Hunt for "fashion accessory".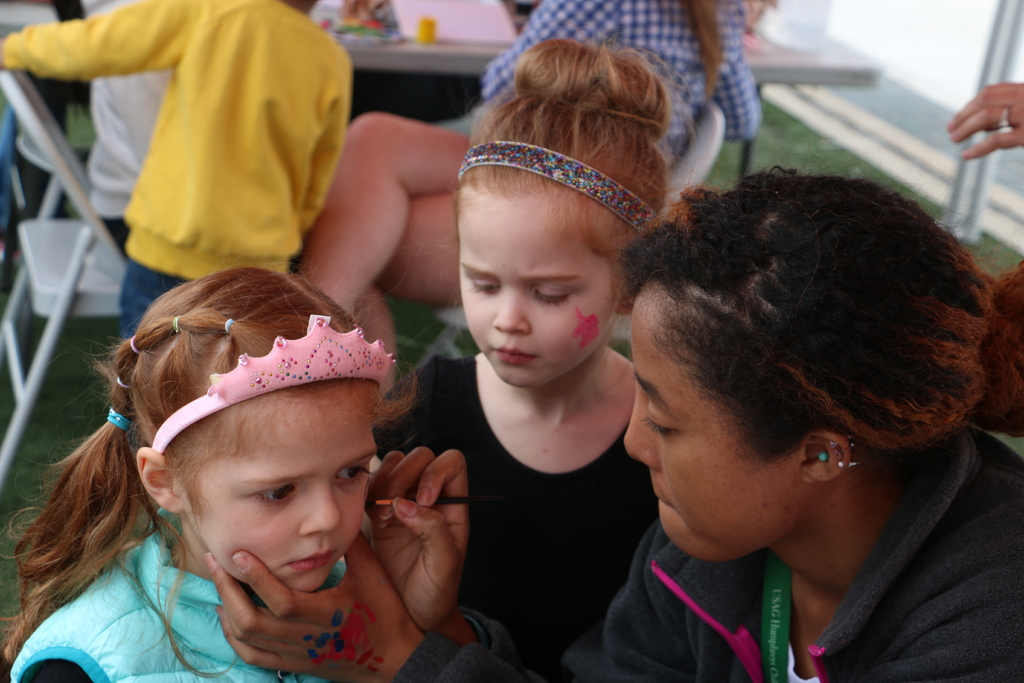
Hunted down at 147, 303, 400, 459.
